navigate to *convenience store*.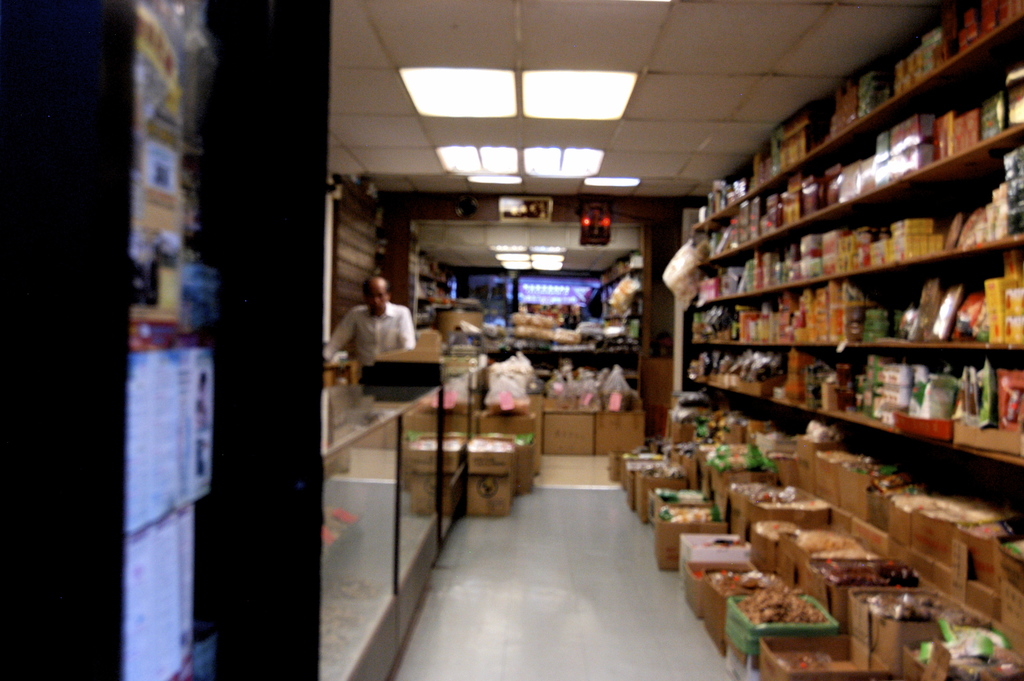
Navigation target: <region>0, 0, 1023, 680</region>.
